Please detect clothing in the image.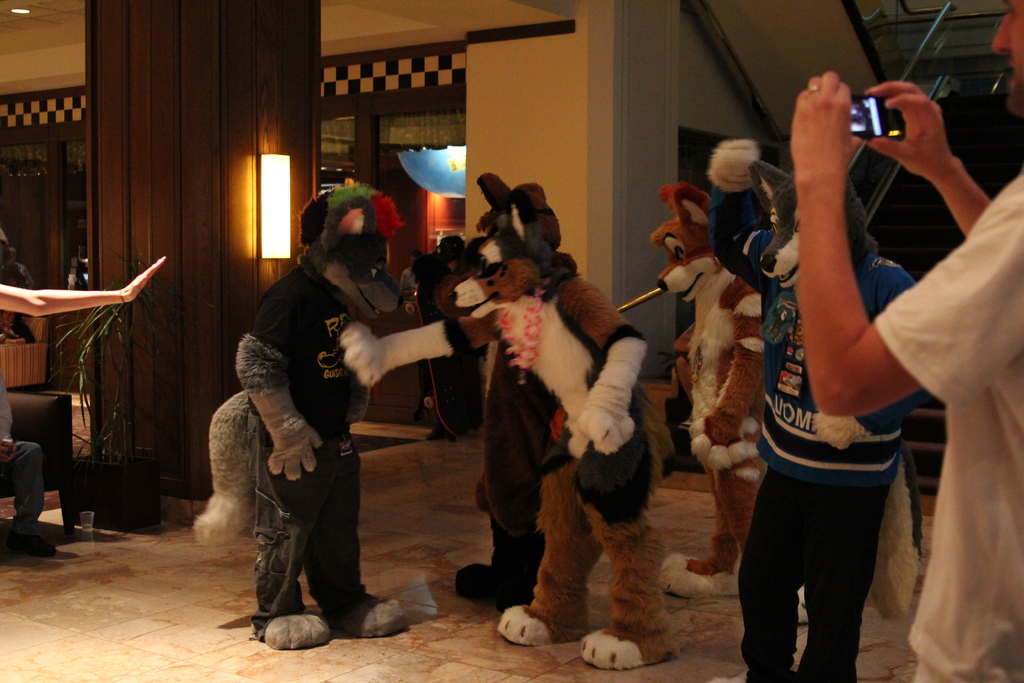
box(713, 221, 962, 682).
